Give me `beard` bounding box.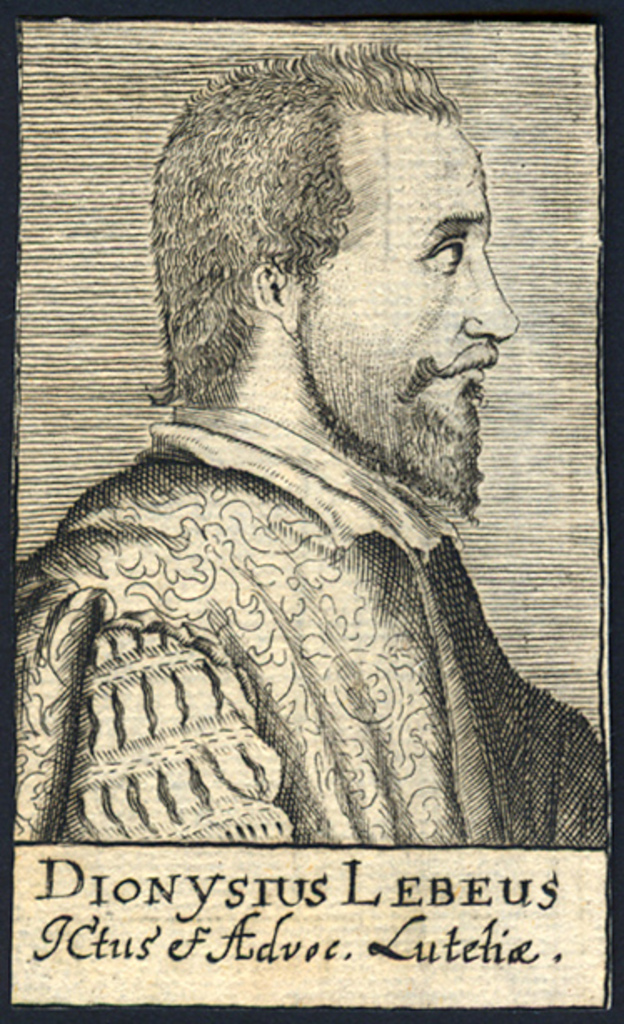
(292, 322, 487, 529).
